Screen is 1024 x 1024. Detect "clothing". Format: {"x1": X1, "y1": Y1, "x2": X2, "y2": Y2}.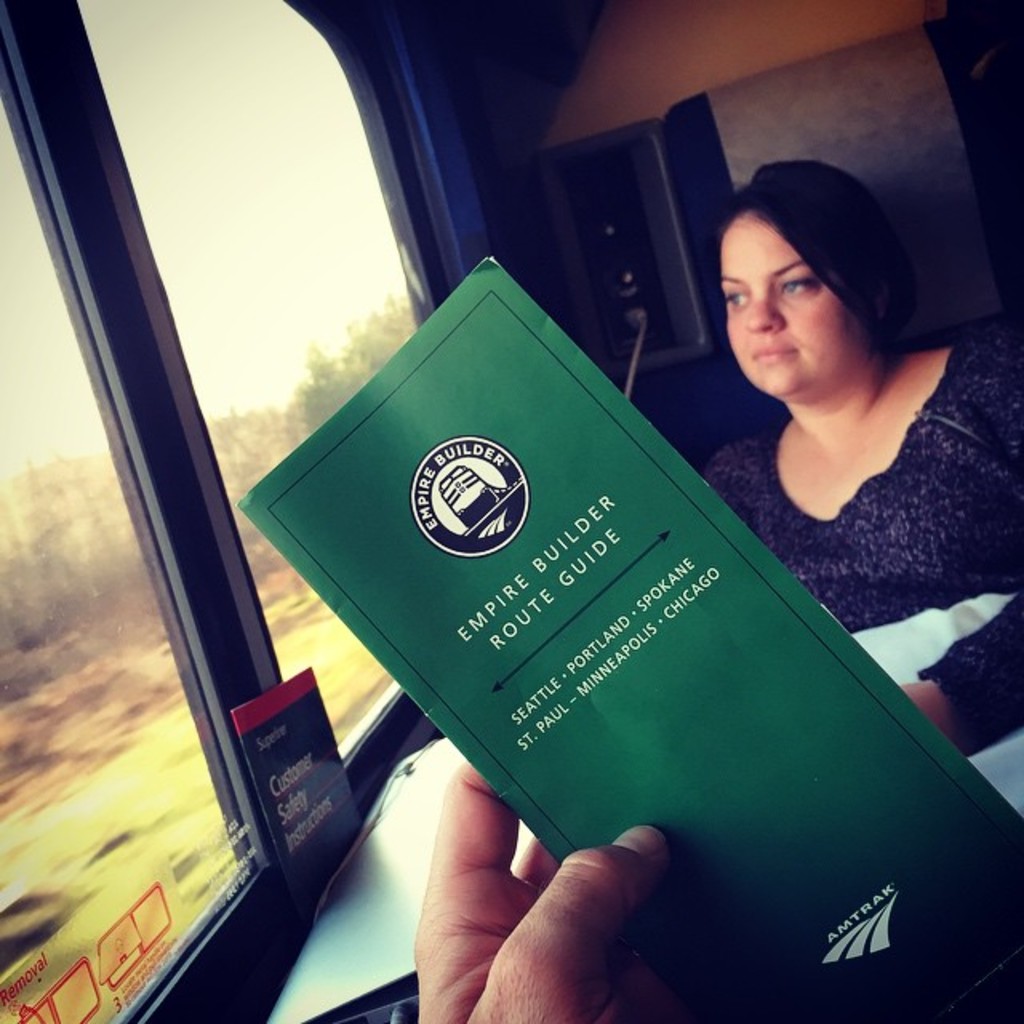
{"x1": 677, "y1": 298, "x2": 1022, "y2": 758}.
